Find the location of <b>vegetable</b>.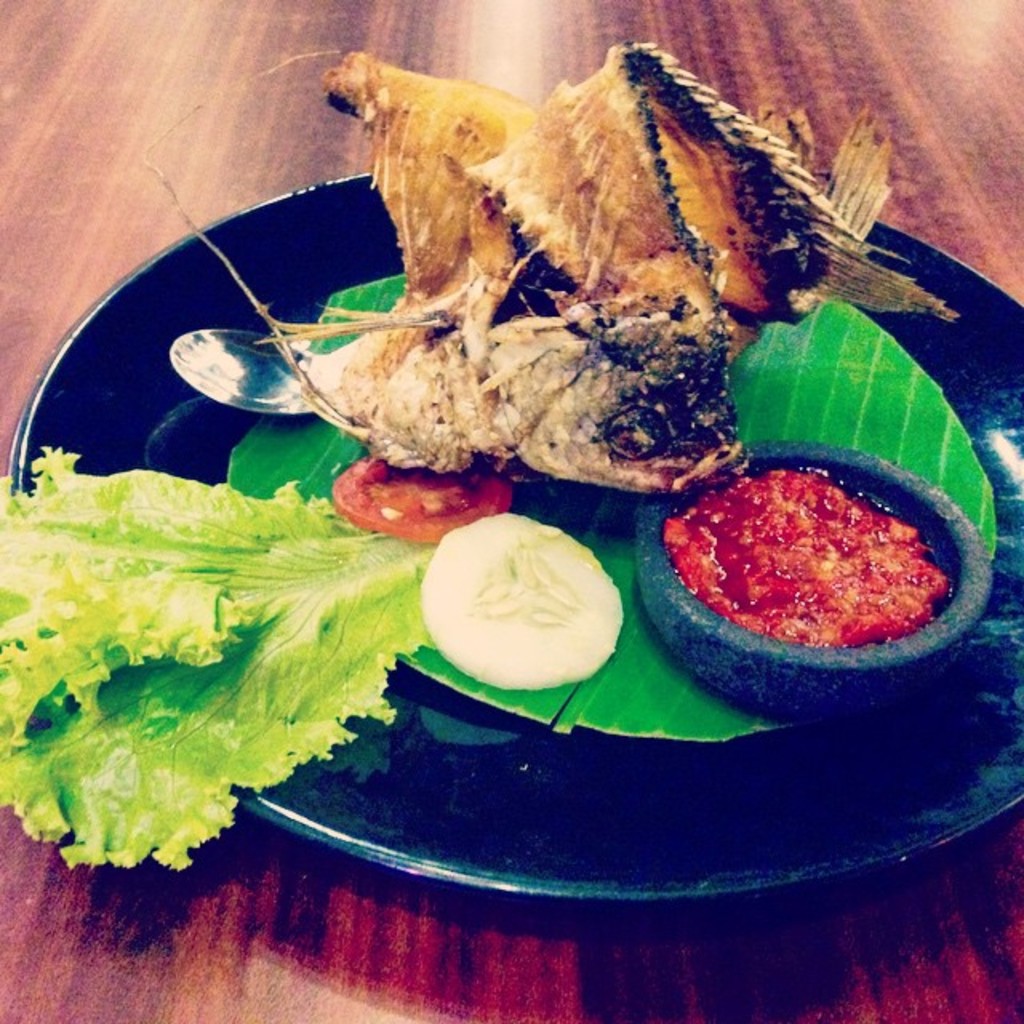
Location: box=[34, 405, 469, 888].
